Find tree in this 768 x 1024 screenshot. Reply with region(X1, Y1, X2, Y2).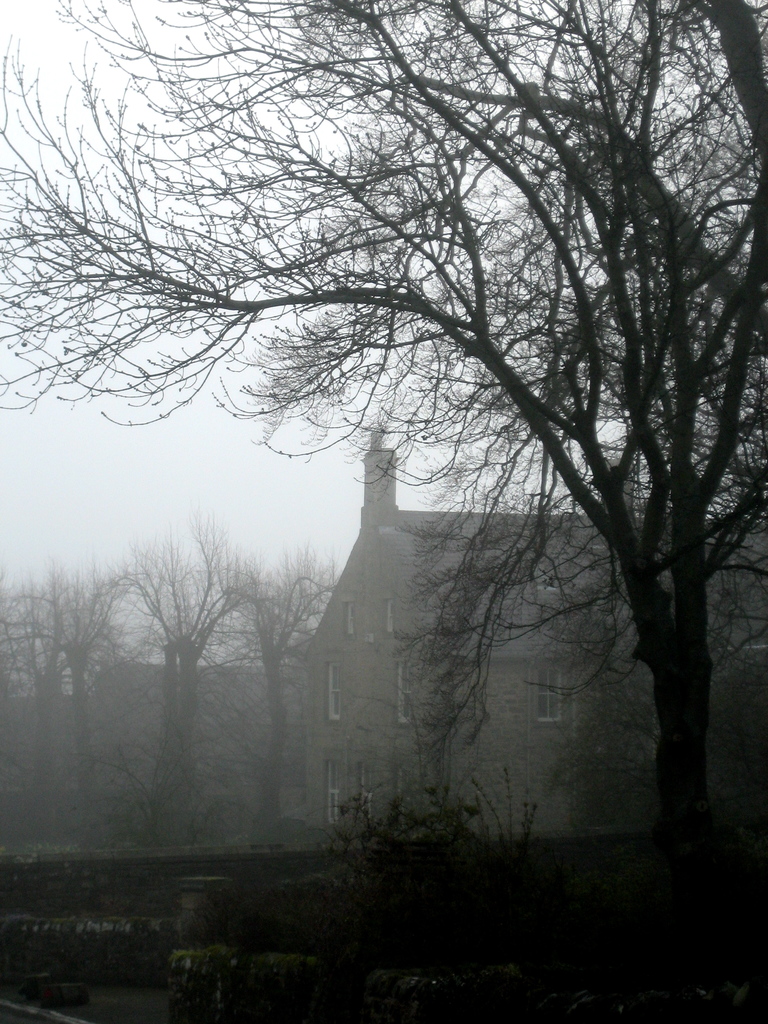
region(127, 514, 241, 846).
